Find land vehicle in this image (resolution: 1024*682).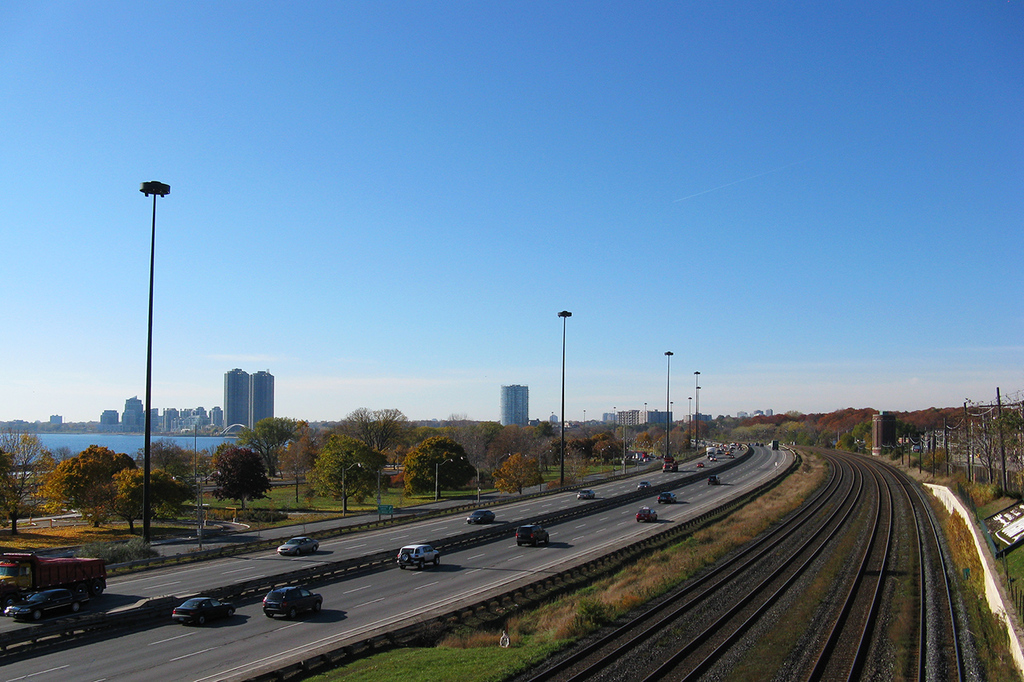
<bbox>659, 493, 674, 500</bbox>.
